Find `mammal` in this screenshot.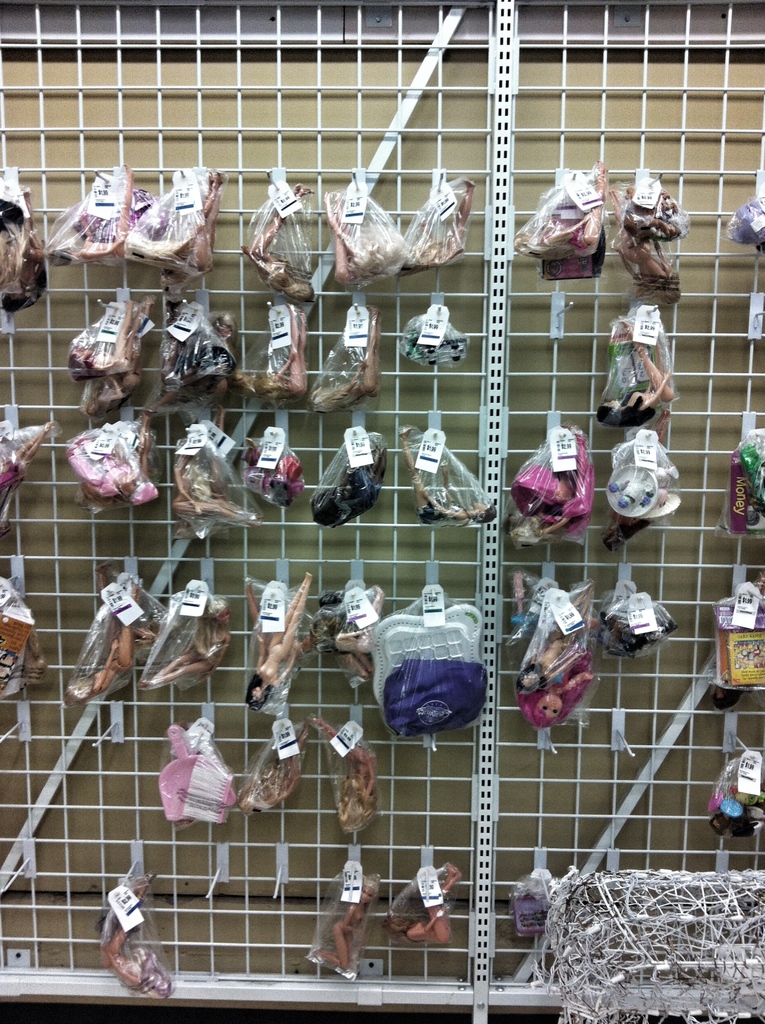
The bounding box for `mammal` is x1=318, y1=190, x2=381, y2=293.
